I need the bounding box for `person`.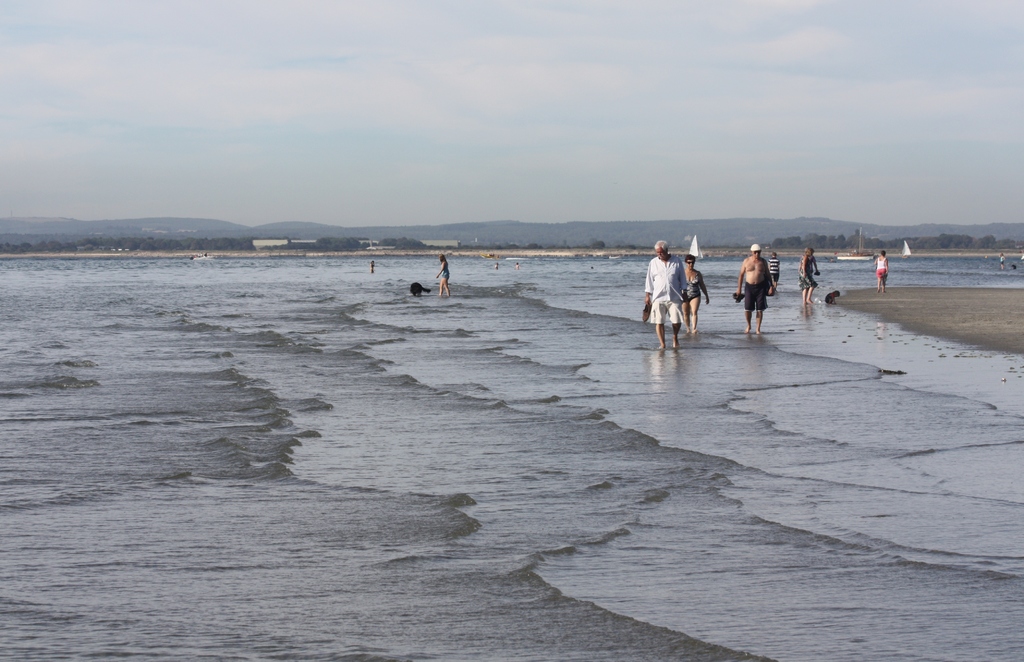
Here it is: 769, 252, 780, 276.
